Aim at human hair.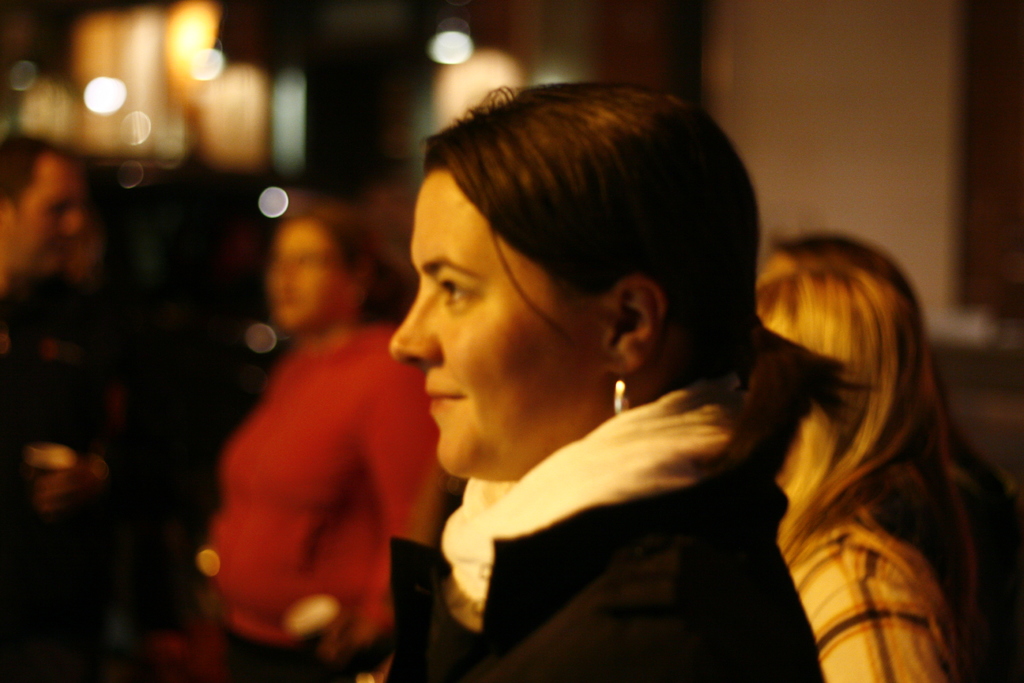
Aimed at select_region(0, 136, 56, 204).
